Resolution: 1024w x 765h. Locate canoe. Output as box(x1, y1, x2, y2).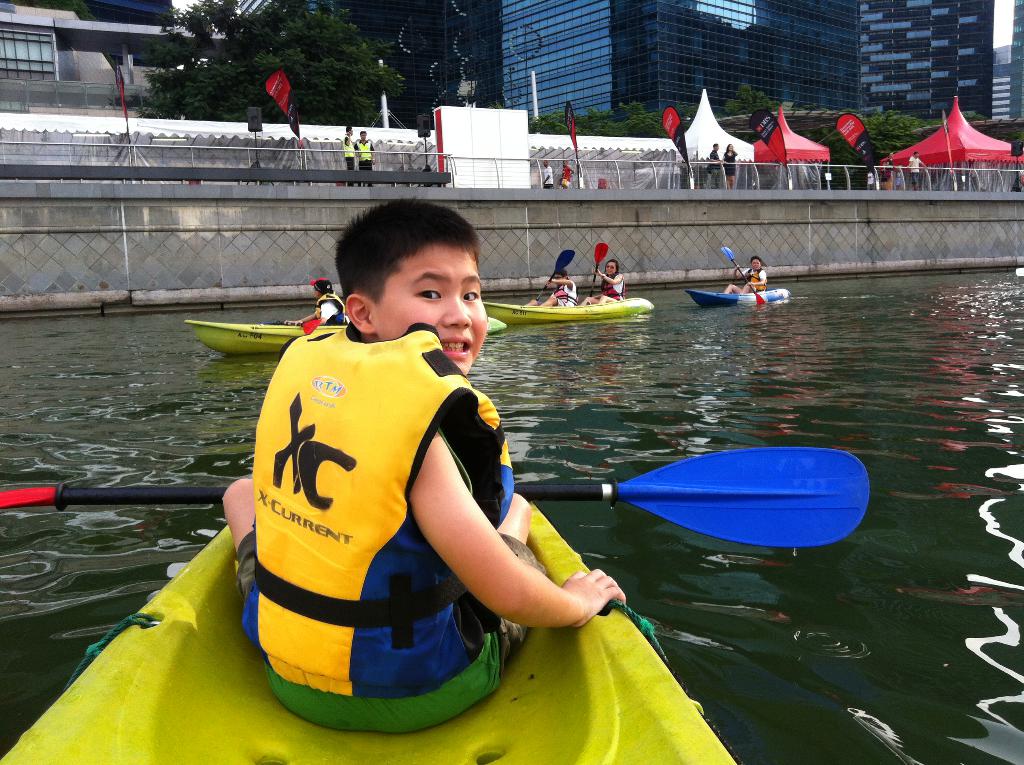
box(182, 309, 500, 358).
